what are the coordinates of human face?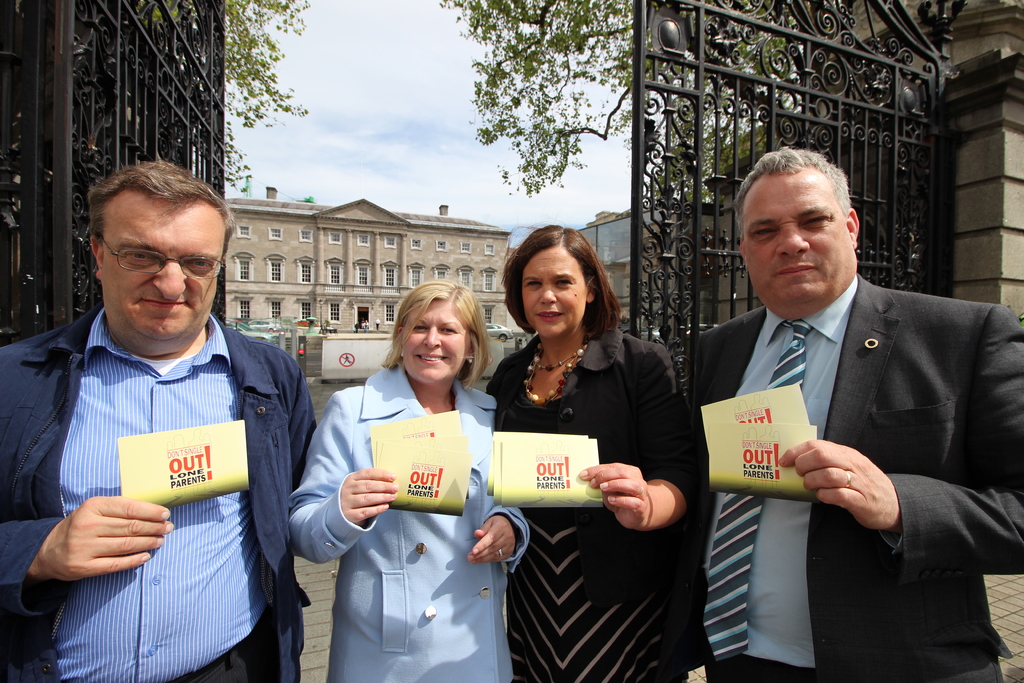
[522, 247, 582, 342].
